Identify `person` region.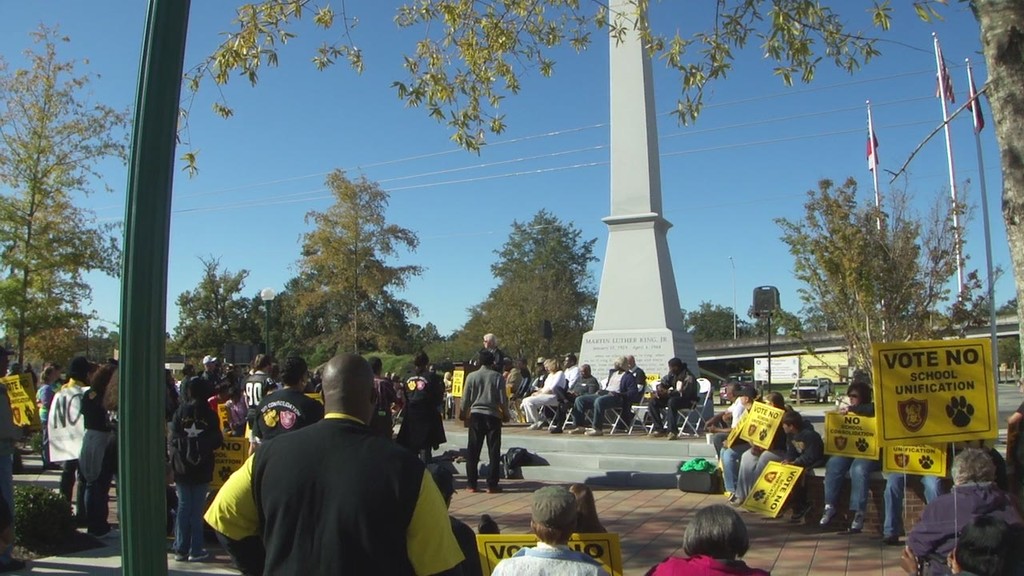
Region: (610,351,648,432).
